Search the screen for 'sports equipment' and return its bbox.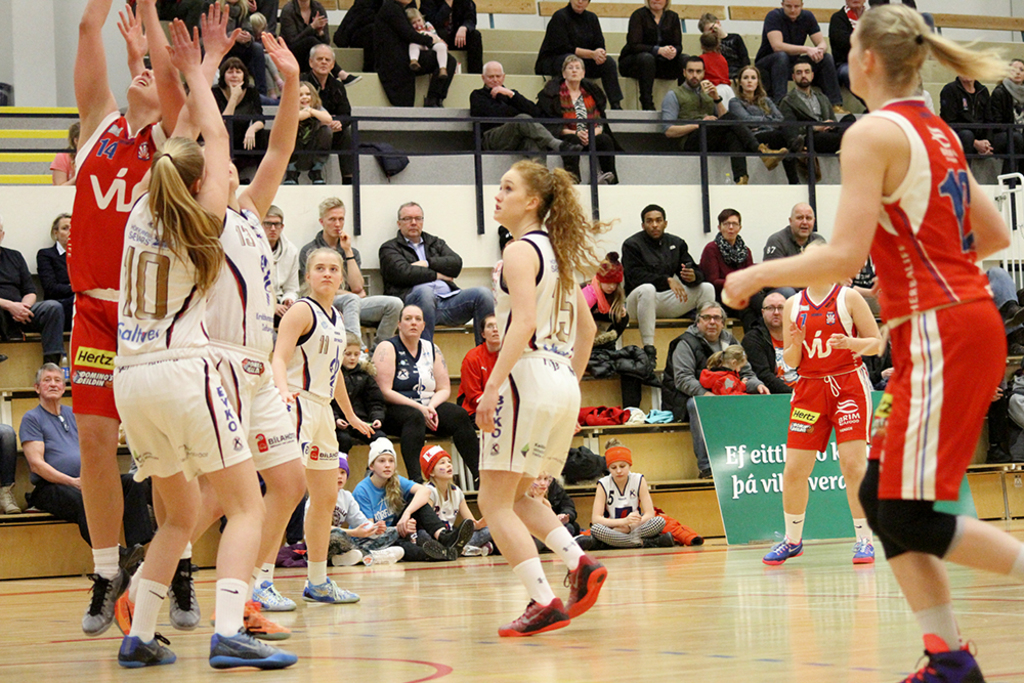
Found: rect(500, 588, 575, 636).
